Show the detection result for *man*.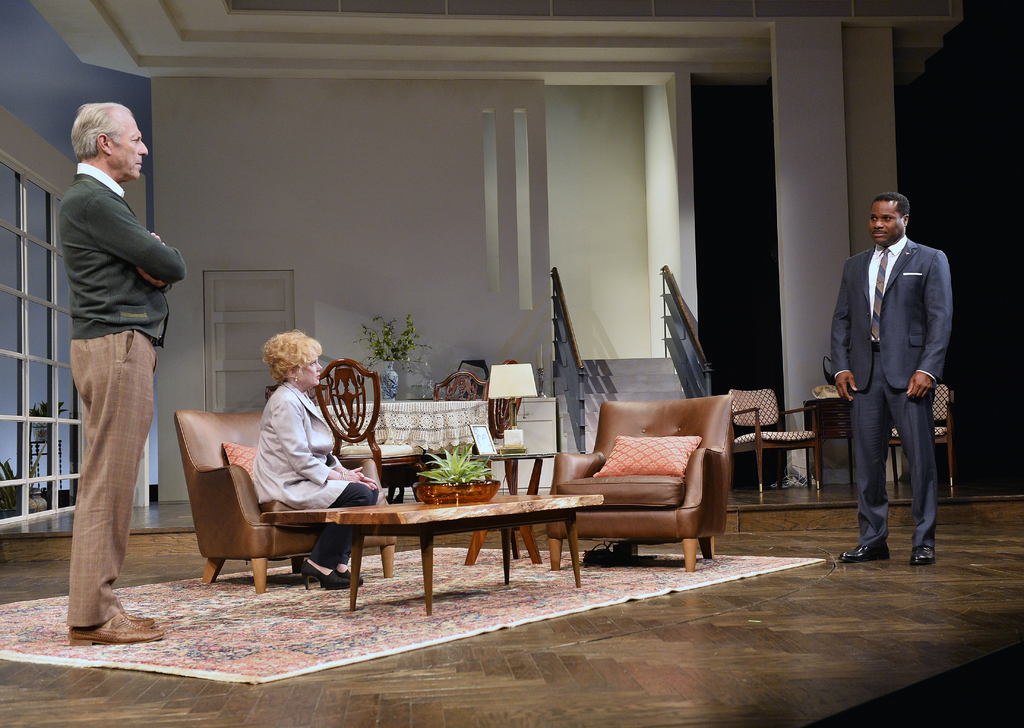
<bbox>64, 101, 164, 652</bbox>.
